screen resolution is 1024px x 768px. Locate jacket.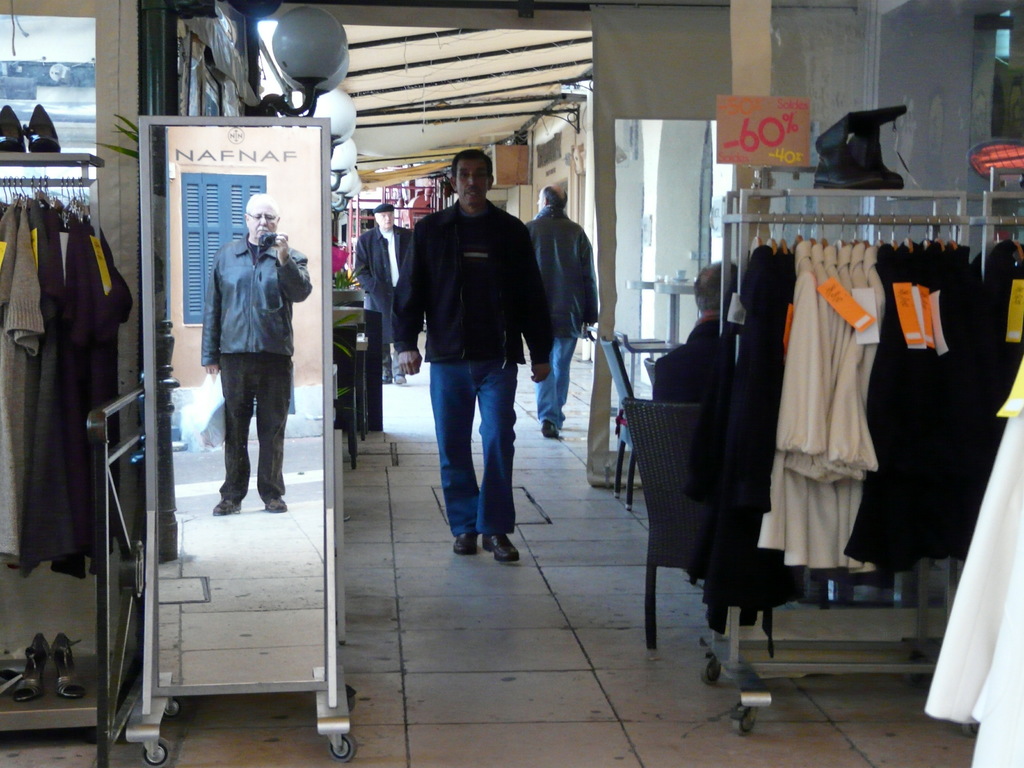
[left=404, top=182, right=555, bottom=372].
